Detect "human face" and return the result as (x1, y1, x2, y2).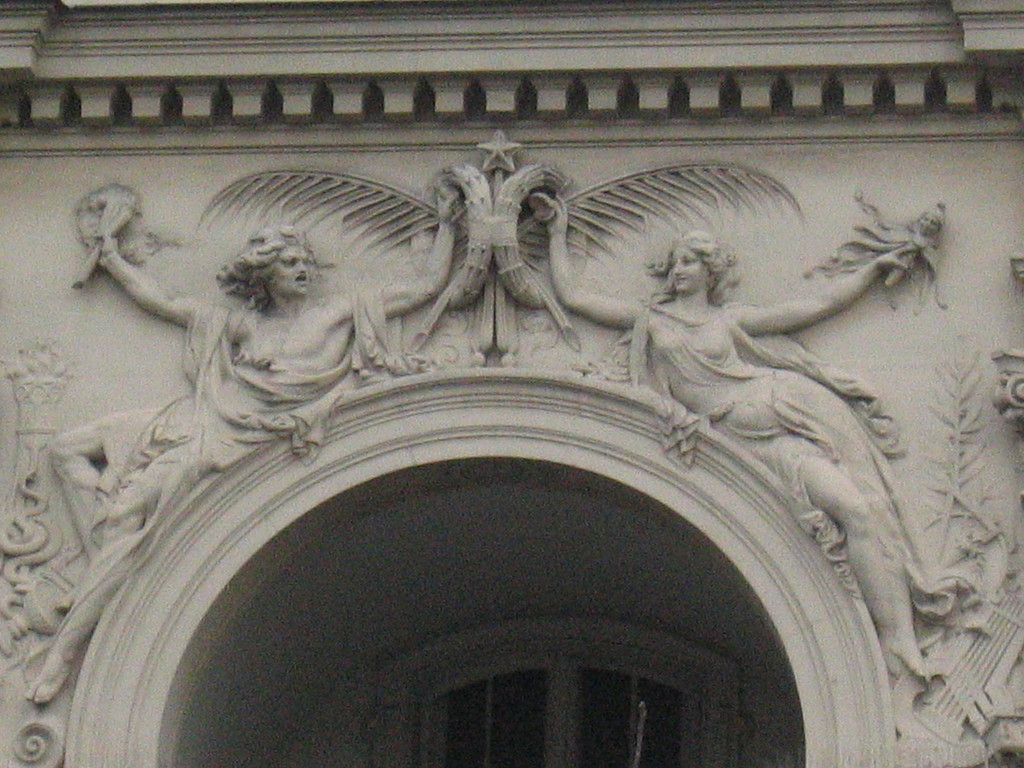
(269, 243, 308, 299).
